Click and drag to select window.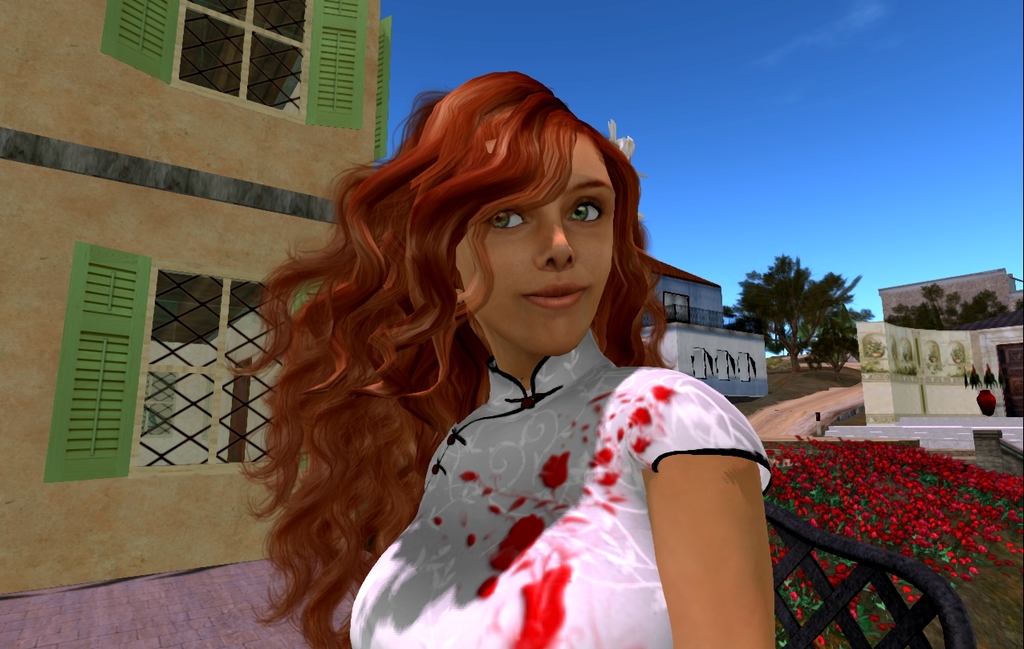
Selection: <region>41, 240, 327, 481</region>.
